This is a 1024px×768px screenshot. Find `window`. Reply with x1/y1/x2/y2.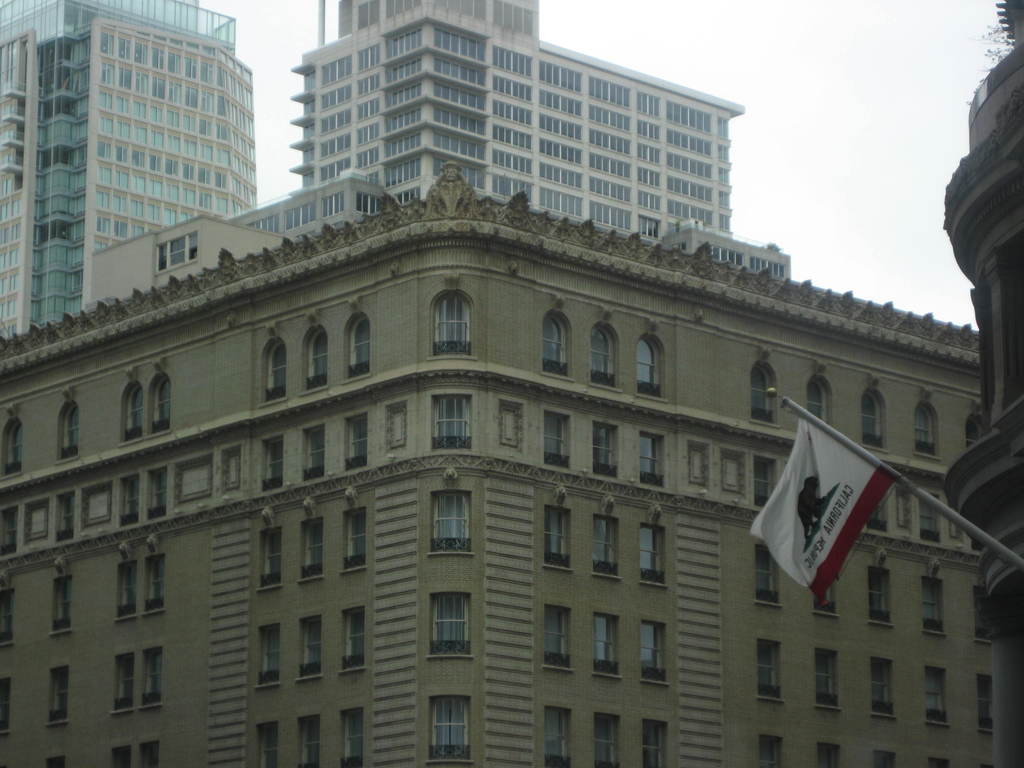
301/323/329/394.
